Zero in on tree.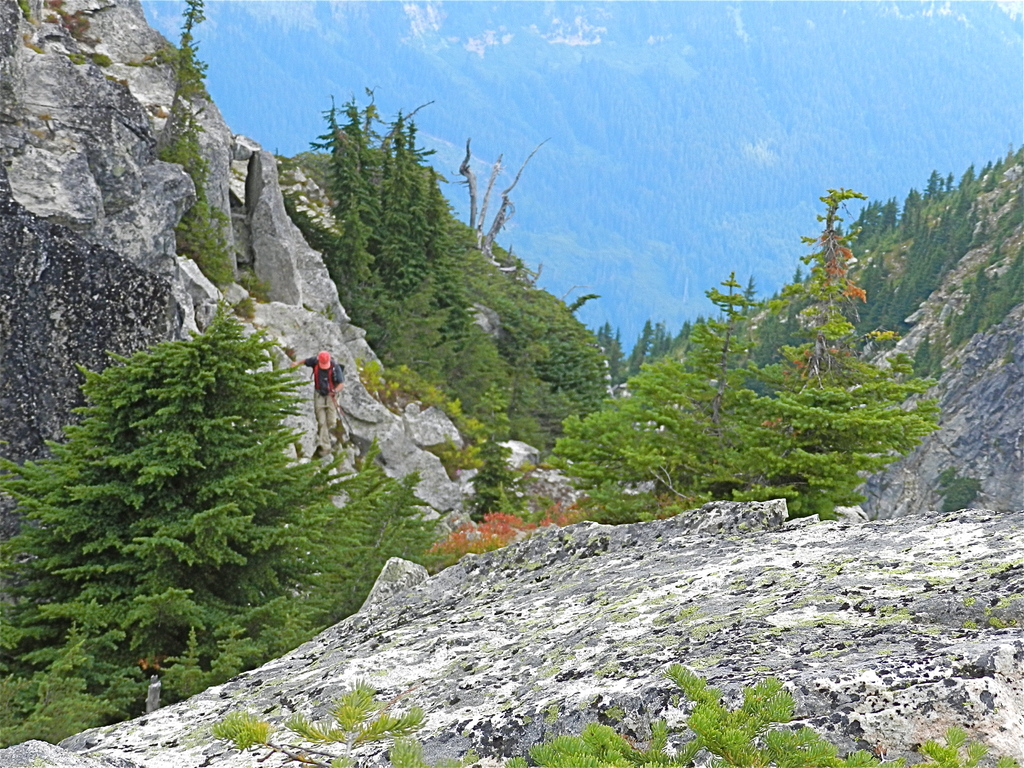
Zeroed in: 449/291/522/447.
